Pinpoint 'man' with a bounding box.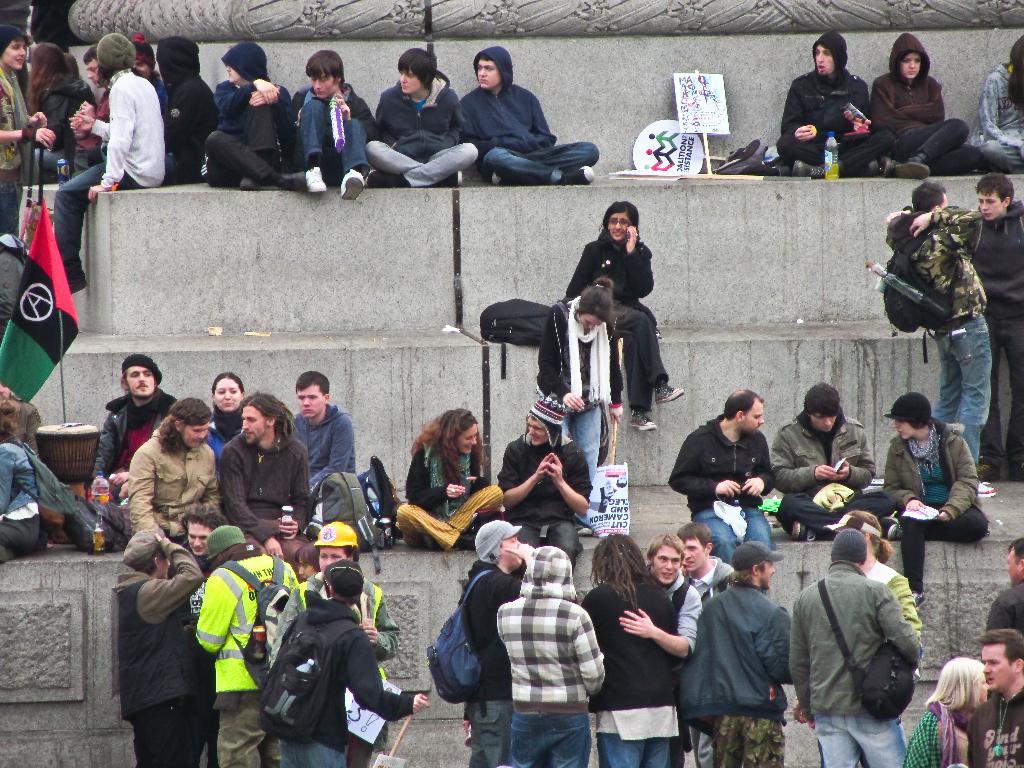
x1=192 y1=523 x2=306 y2=767.
